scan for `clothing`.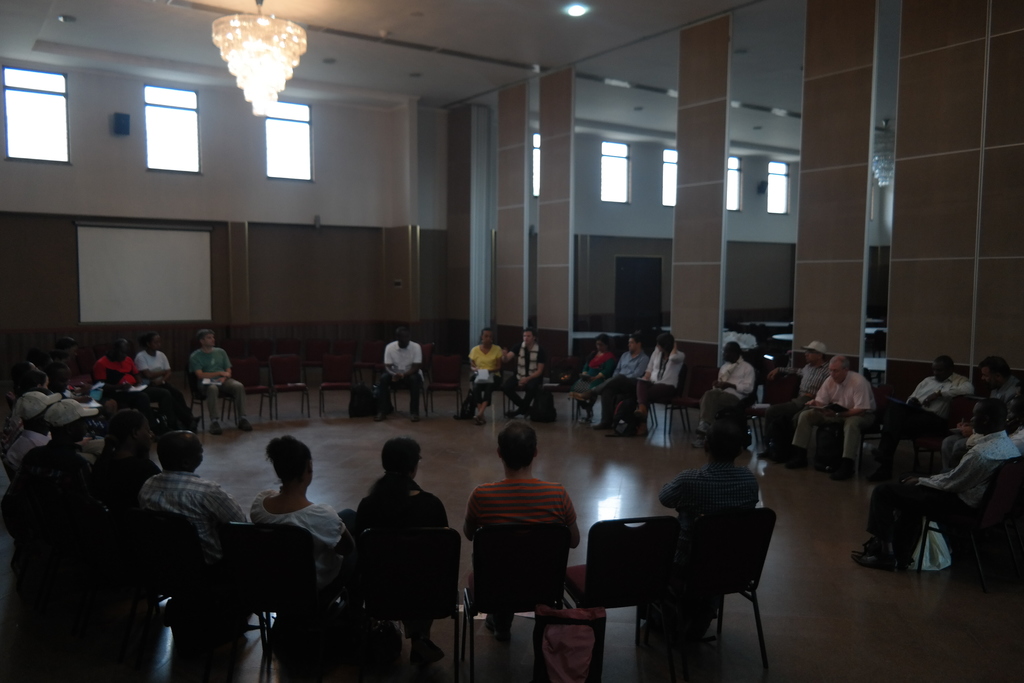
Scan result: box=[503, 343, 540, 397].
